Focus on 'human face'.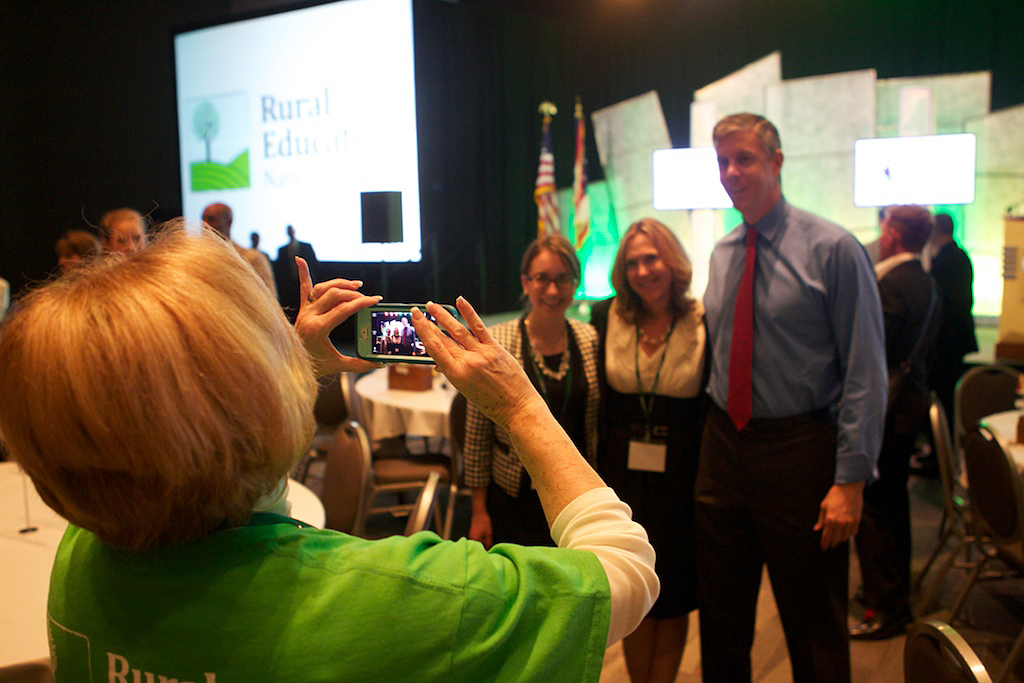
Focused at x1=875 y1=213 x2=891 y2=259.
